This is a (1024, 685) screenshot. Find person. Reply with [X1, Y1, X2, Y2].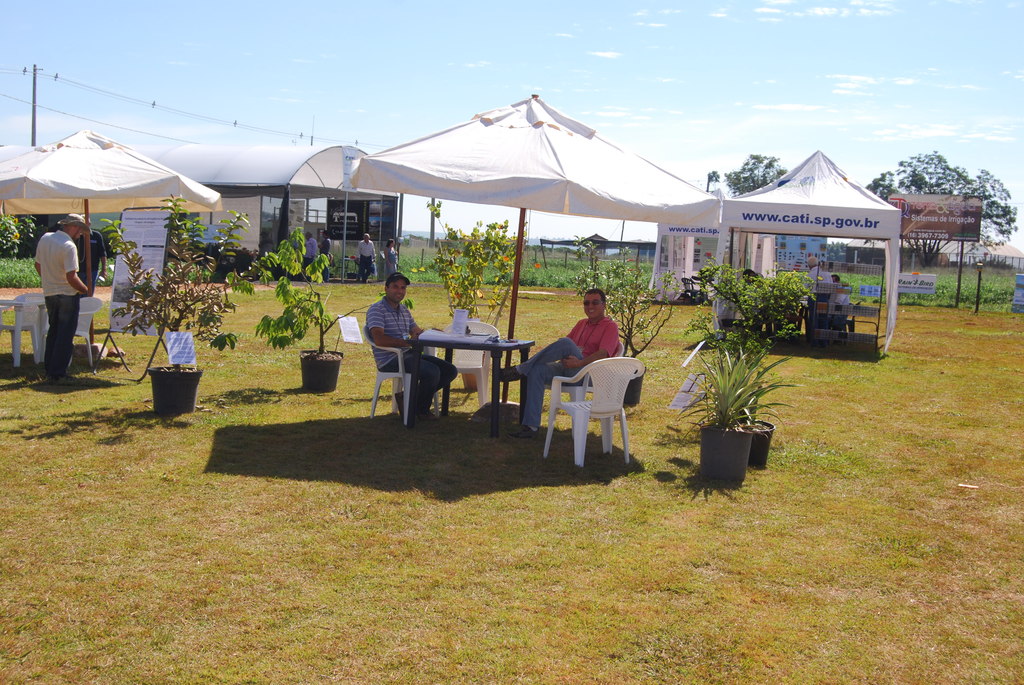
[382, 238, 398, 276].
